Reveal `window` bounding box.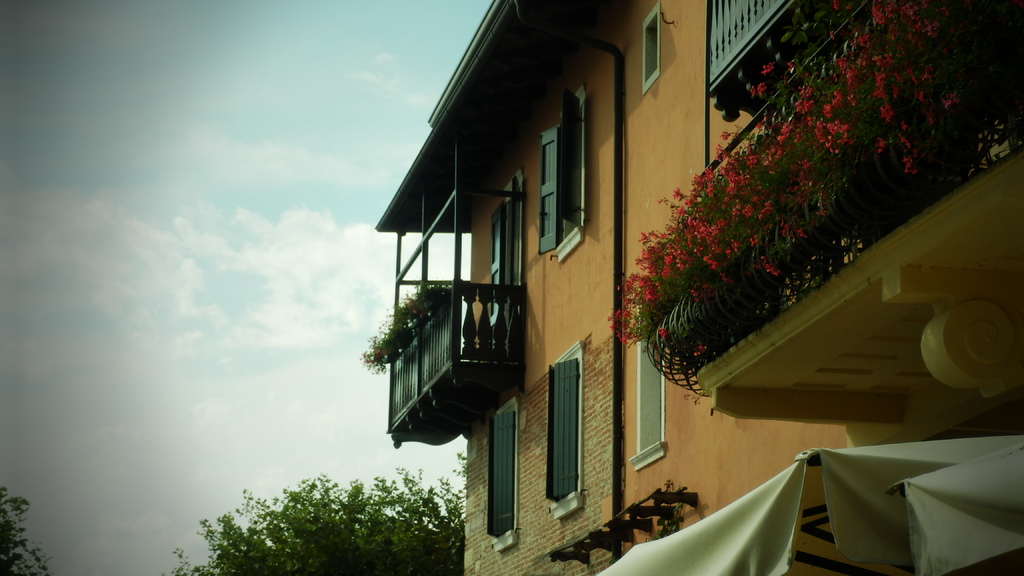
Revealed: region(490, 399, 518, 558).
